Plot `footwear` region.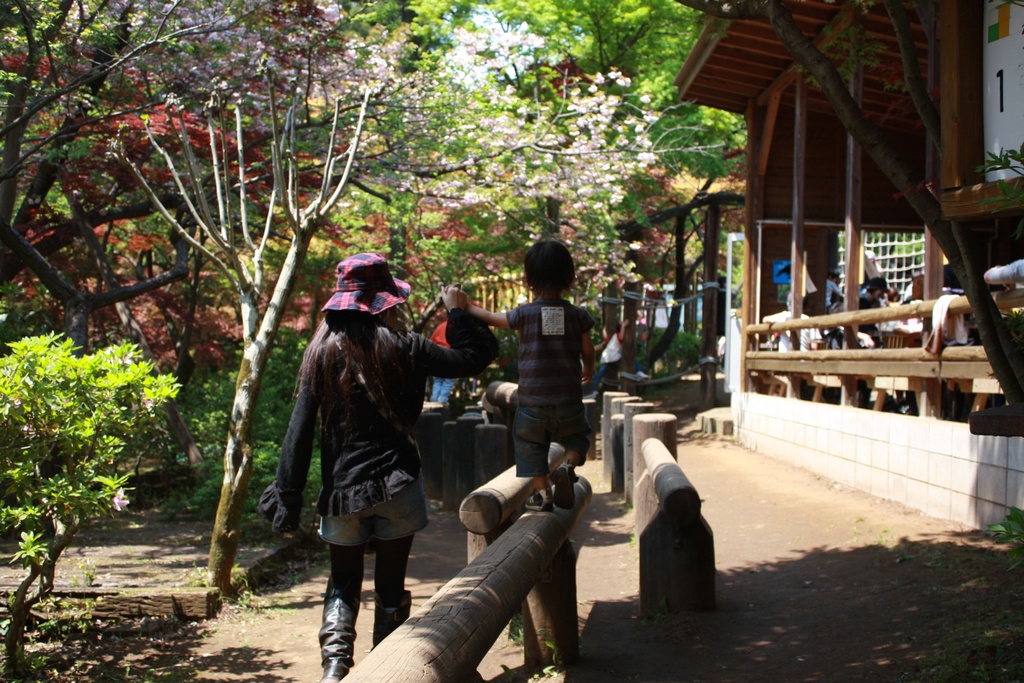
Plotted at (529,489,552,516).
